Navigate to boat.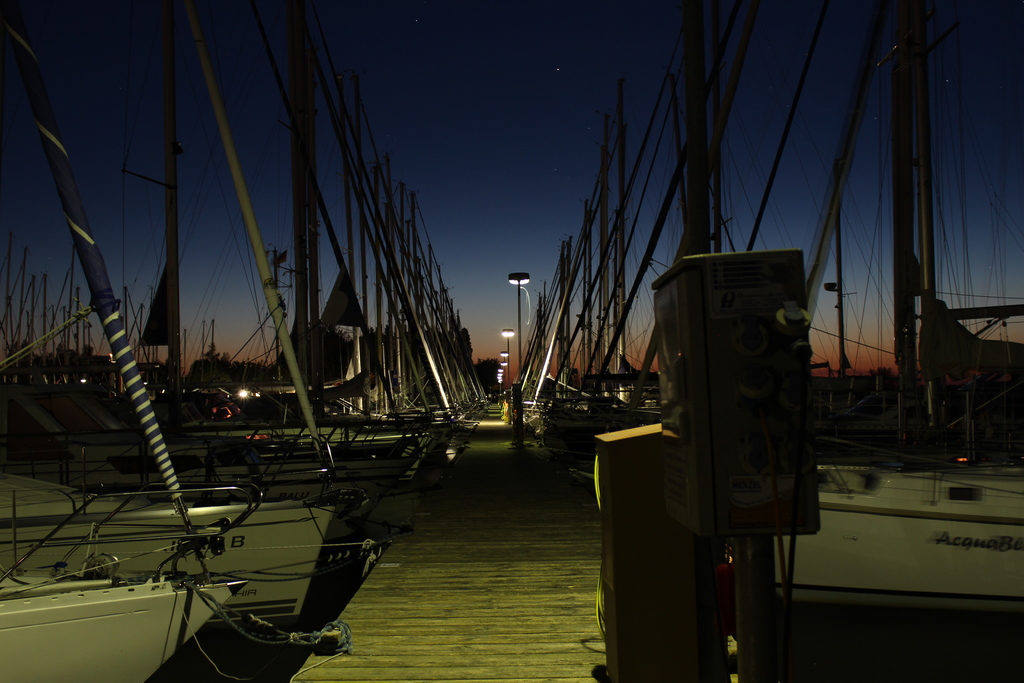
Navigation target: x1=0 y1=0 x2=408 y2=674.
